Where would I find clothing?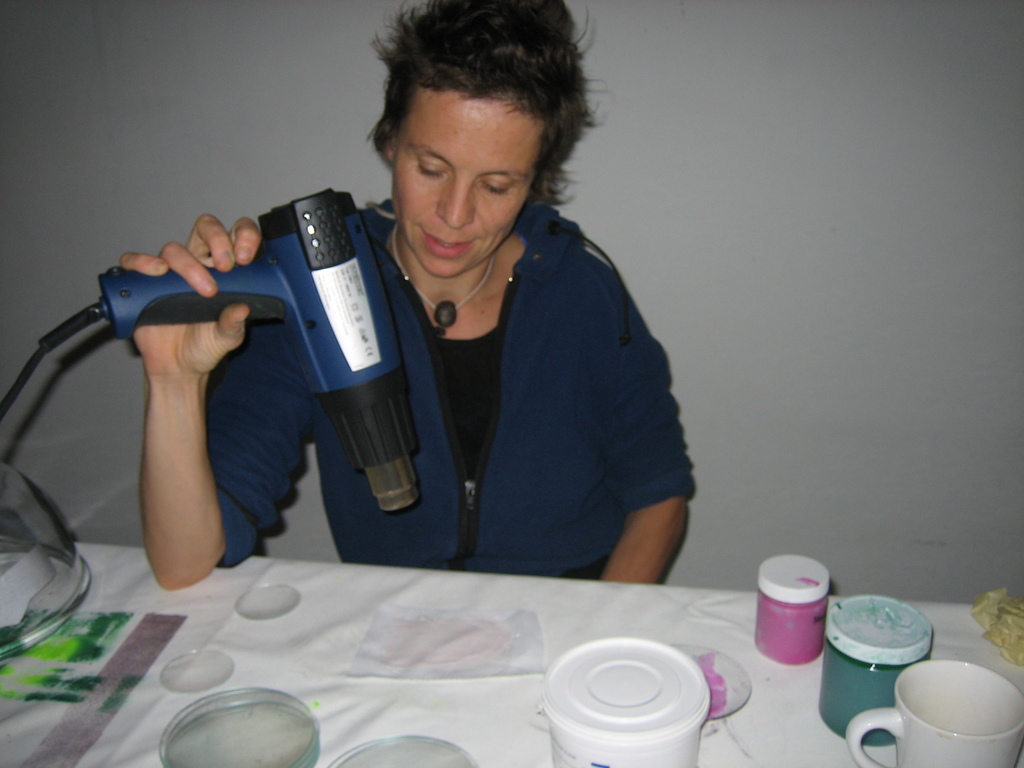
At select_region(264, 166, 689, 598).
